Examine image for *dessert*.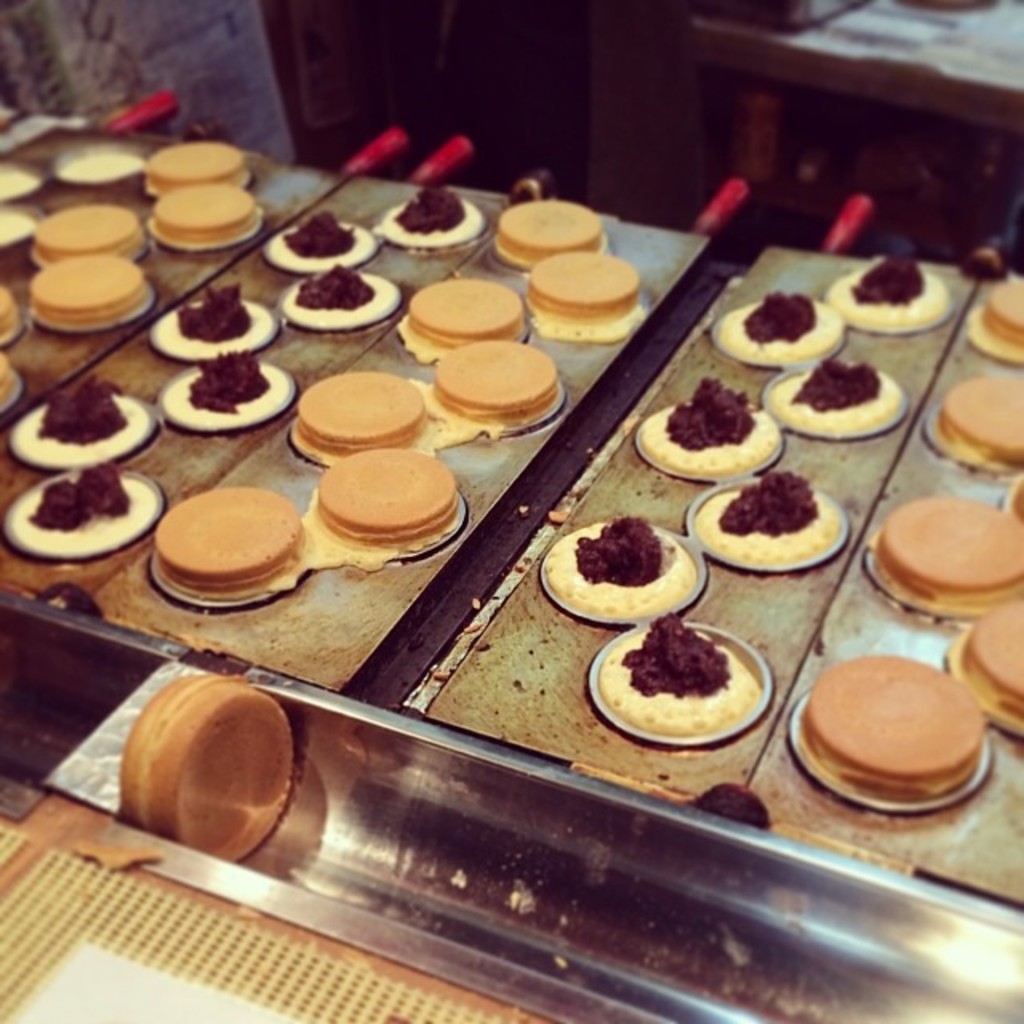
Examination result: region(293, 363, 429, 458).
